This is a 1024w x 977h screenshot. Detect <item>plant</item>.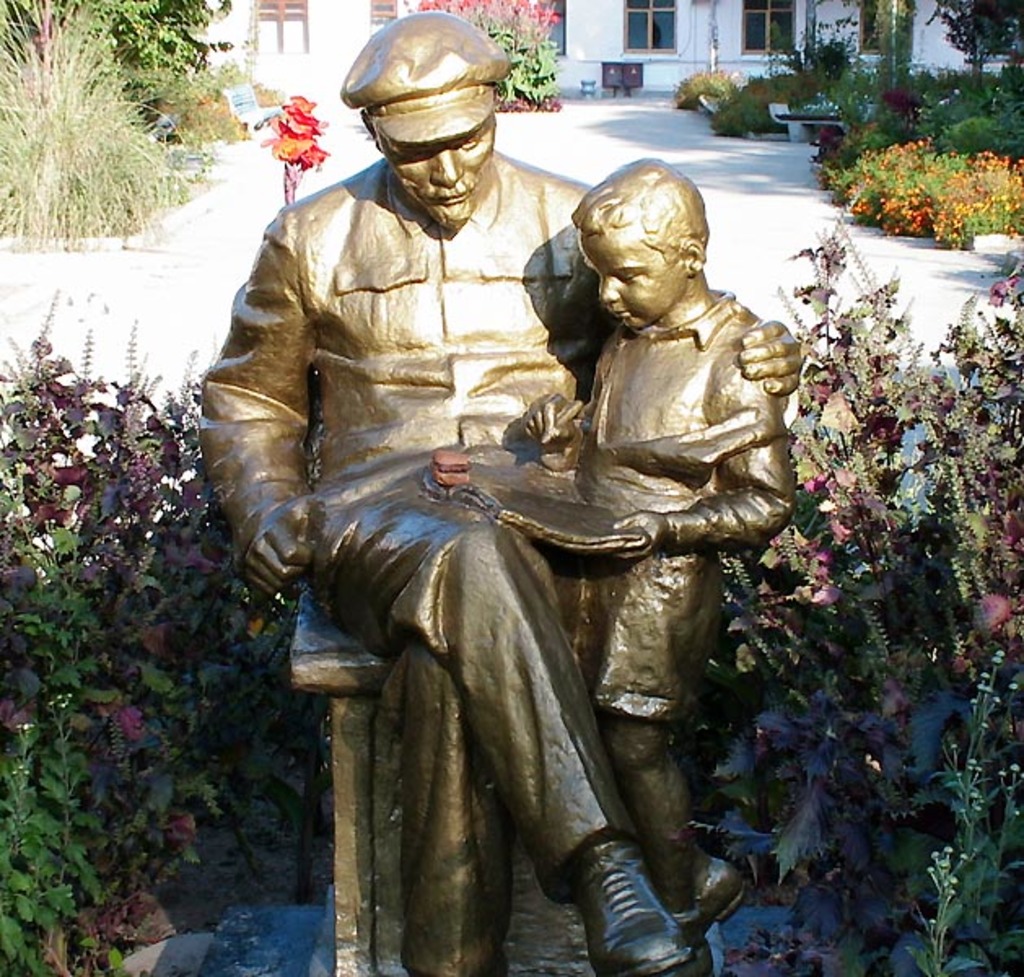
crop(409, 0, 565, 106).
